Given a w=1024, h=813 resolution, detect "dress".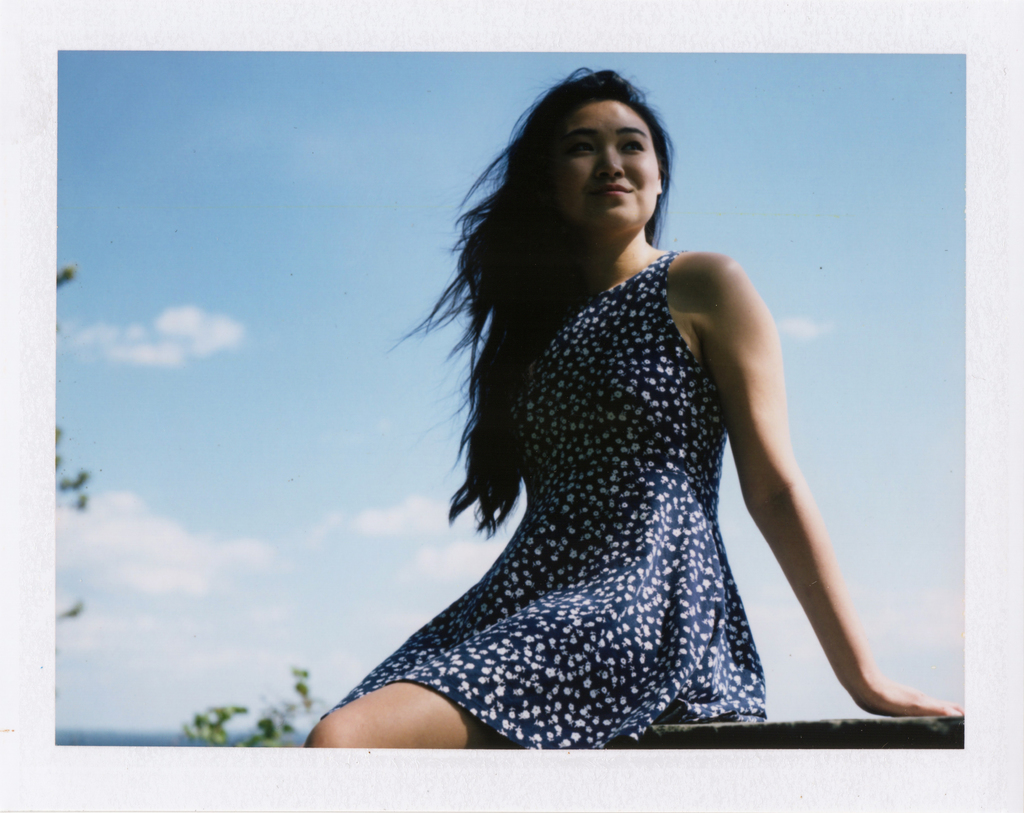
(321, 251, 765, 750).
